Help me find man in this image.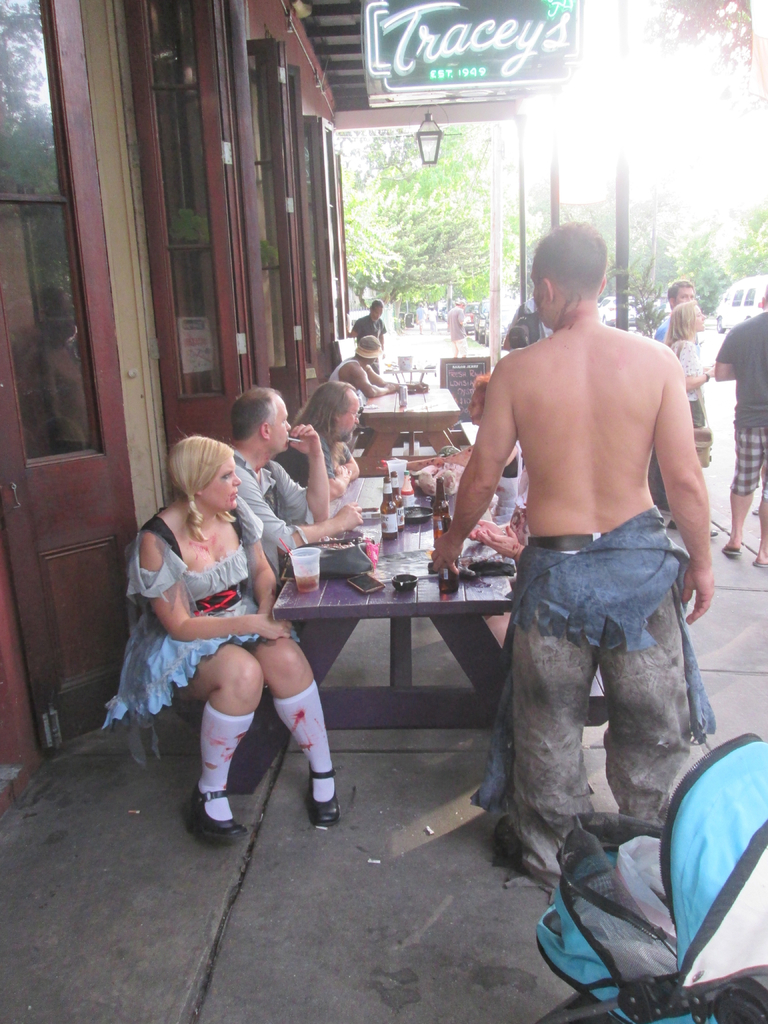
Found it: crop(344, 298, 389, 349).
